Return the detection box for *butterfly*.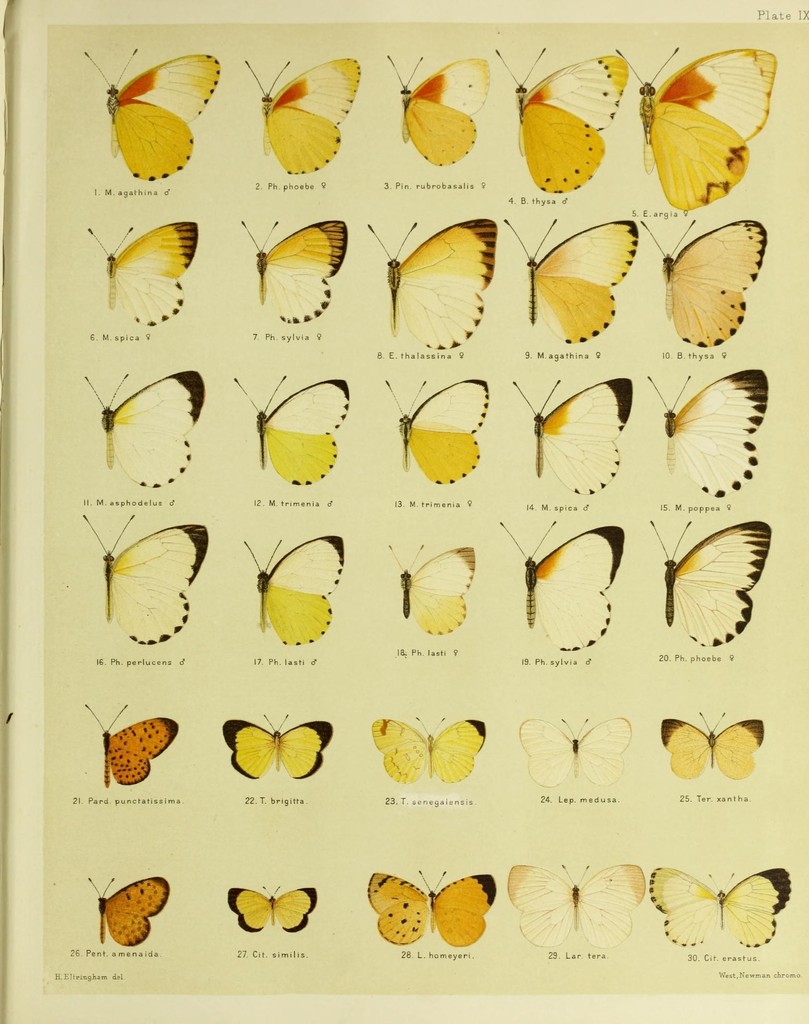
[x1=234, y1=372, x2=354, y2=491].
